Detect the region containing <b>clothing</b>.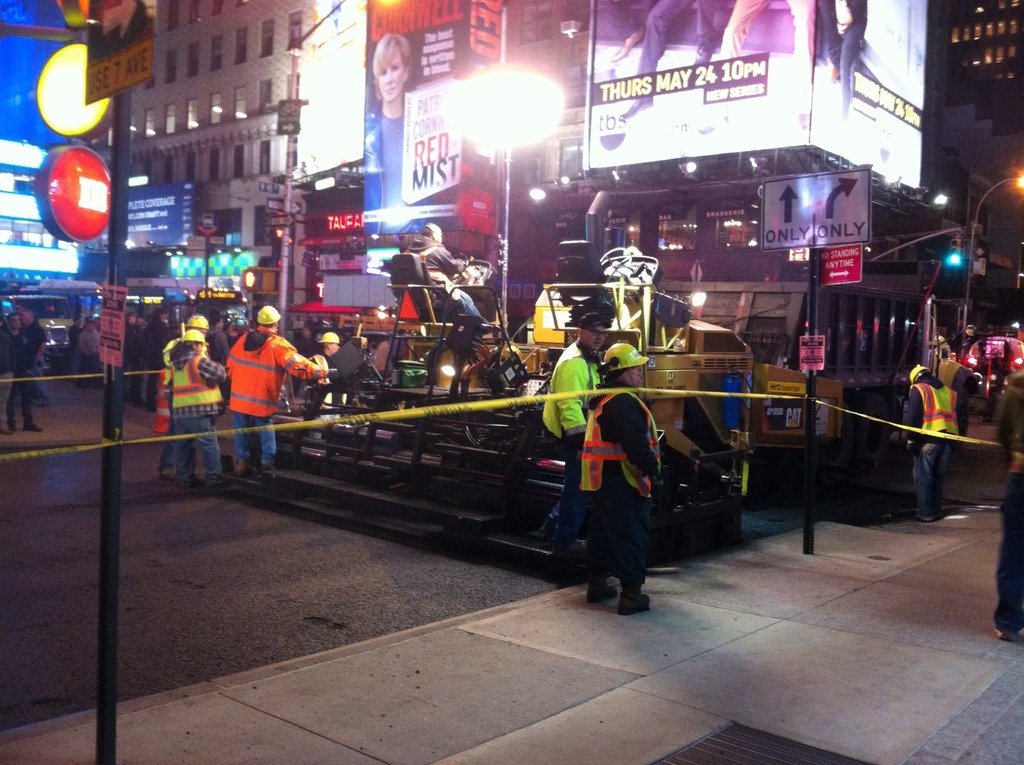
region(633, 0, 772, 93).
